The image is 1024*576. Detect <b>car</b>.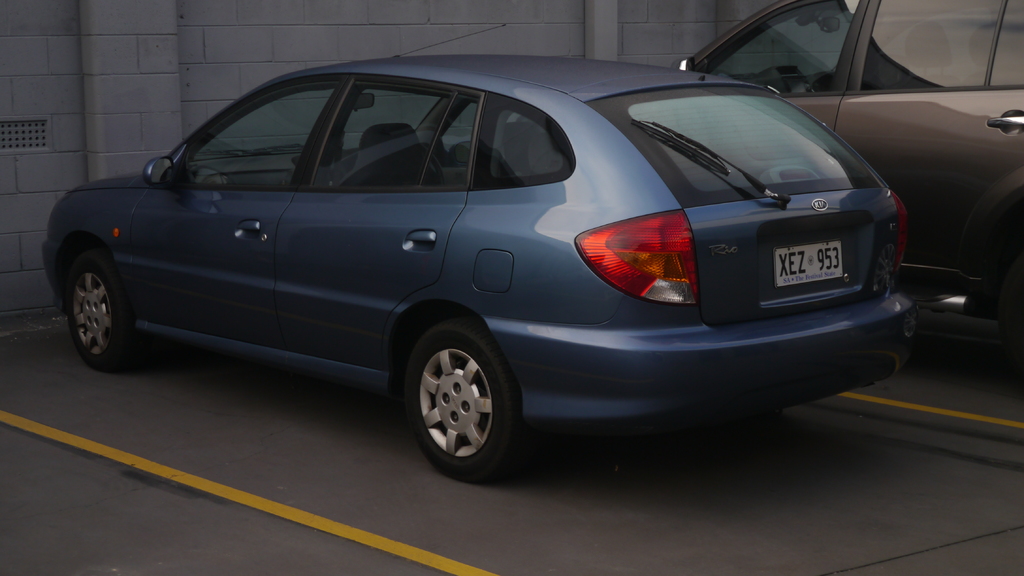
Detection: box=[55, 65, 927, 474].
